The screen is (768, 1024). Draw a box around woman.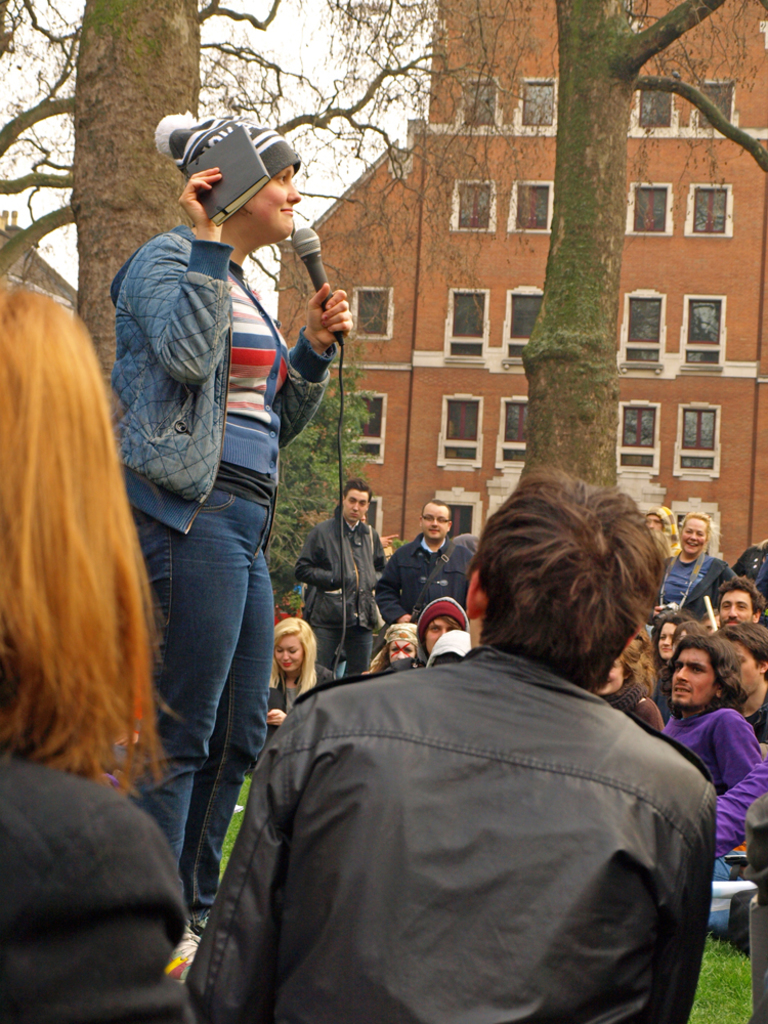
646,618,700,701.
